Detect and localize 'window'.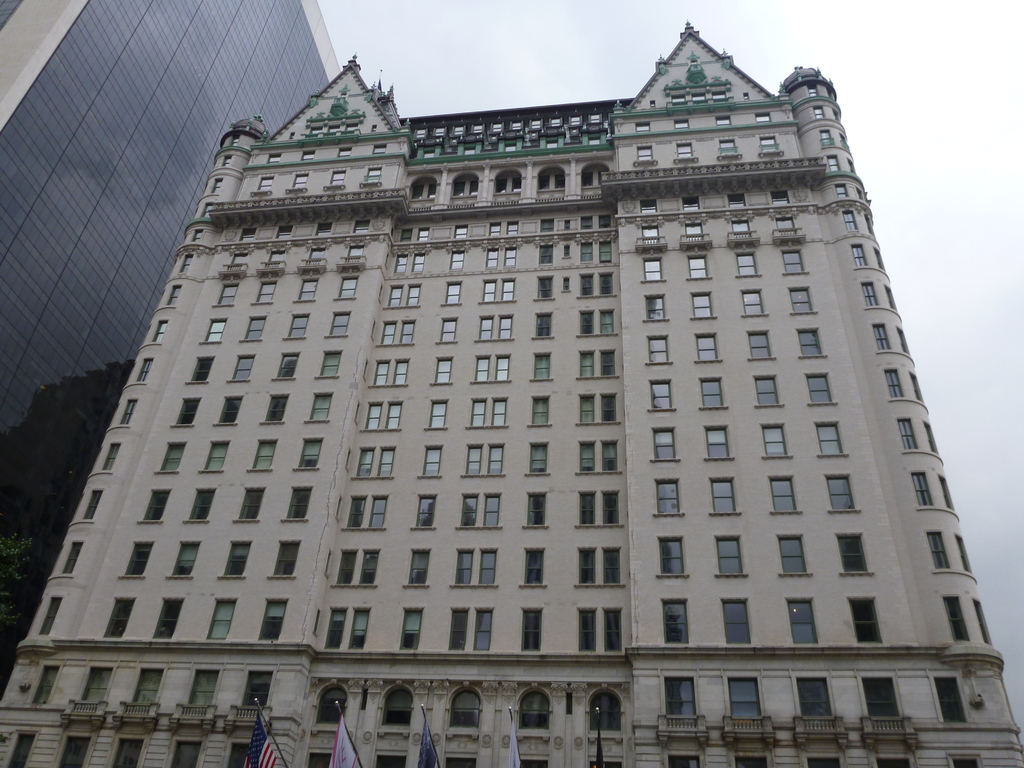
Localized at bbox=[639, 200, 659, 216].
